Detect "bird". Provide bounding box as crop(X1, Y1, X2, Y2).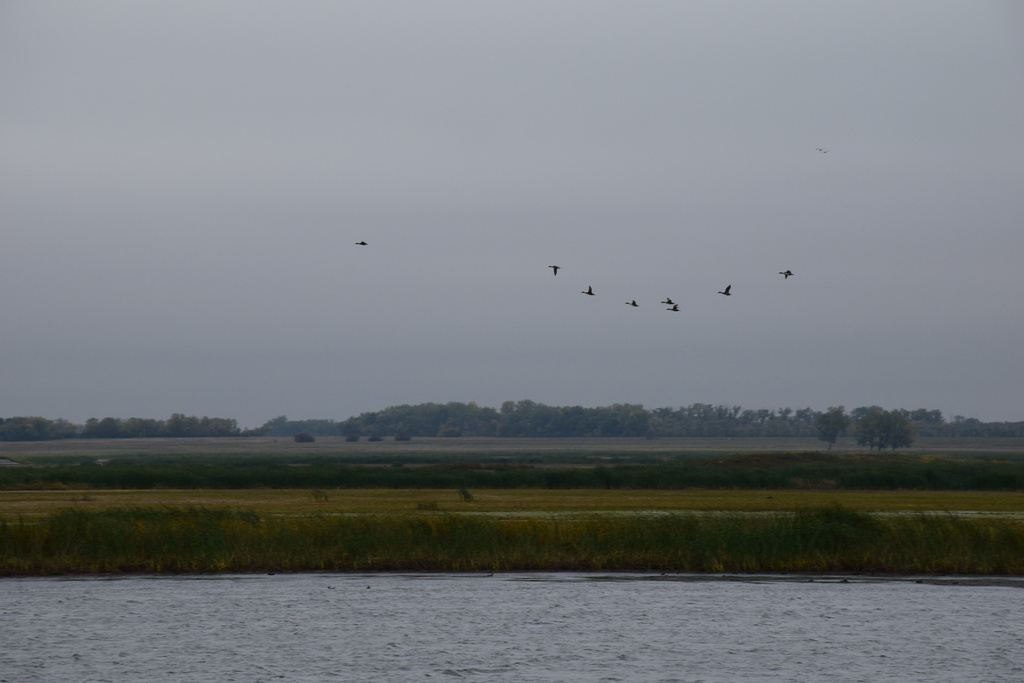
crop(577, 282, 598, 298).
